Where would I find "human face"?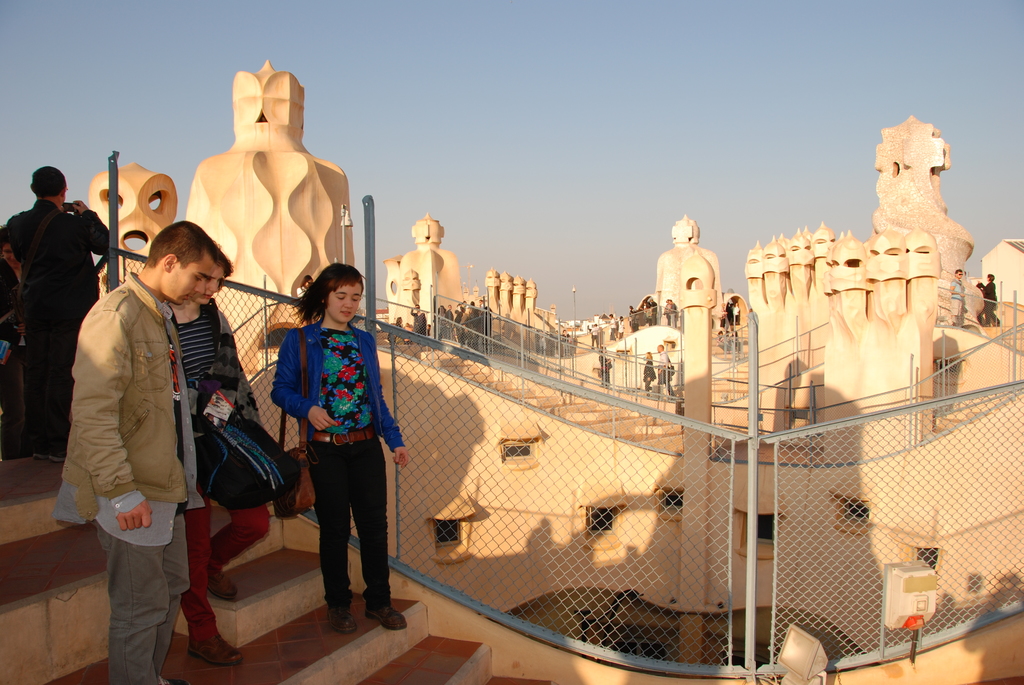
At crop(196, 264, 219, 301).
